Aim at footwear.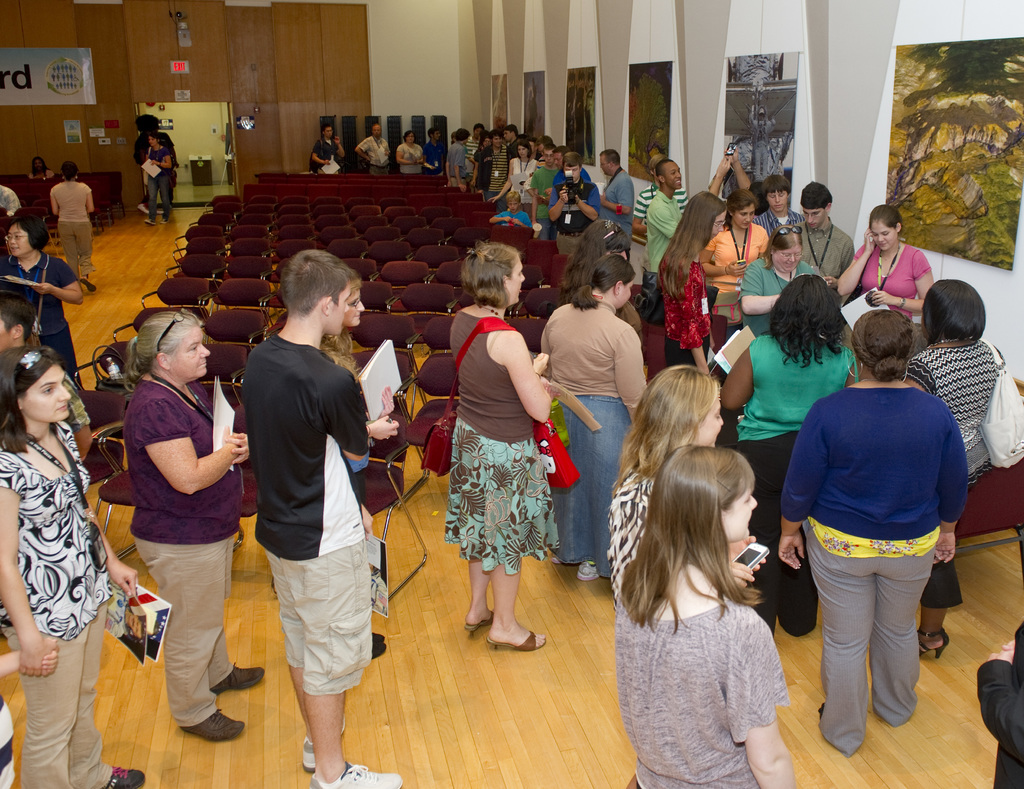
Aimed at bbox=[143, 212, 154, 231].
